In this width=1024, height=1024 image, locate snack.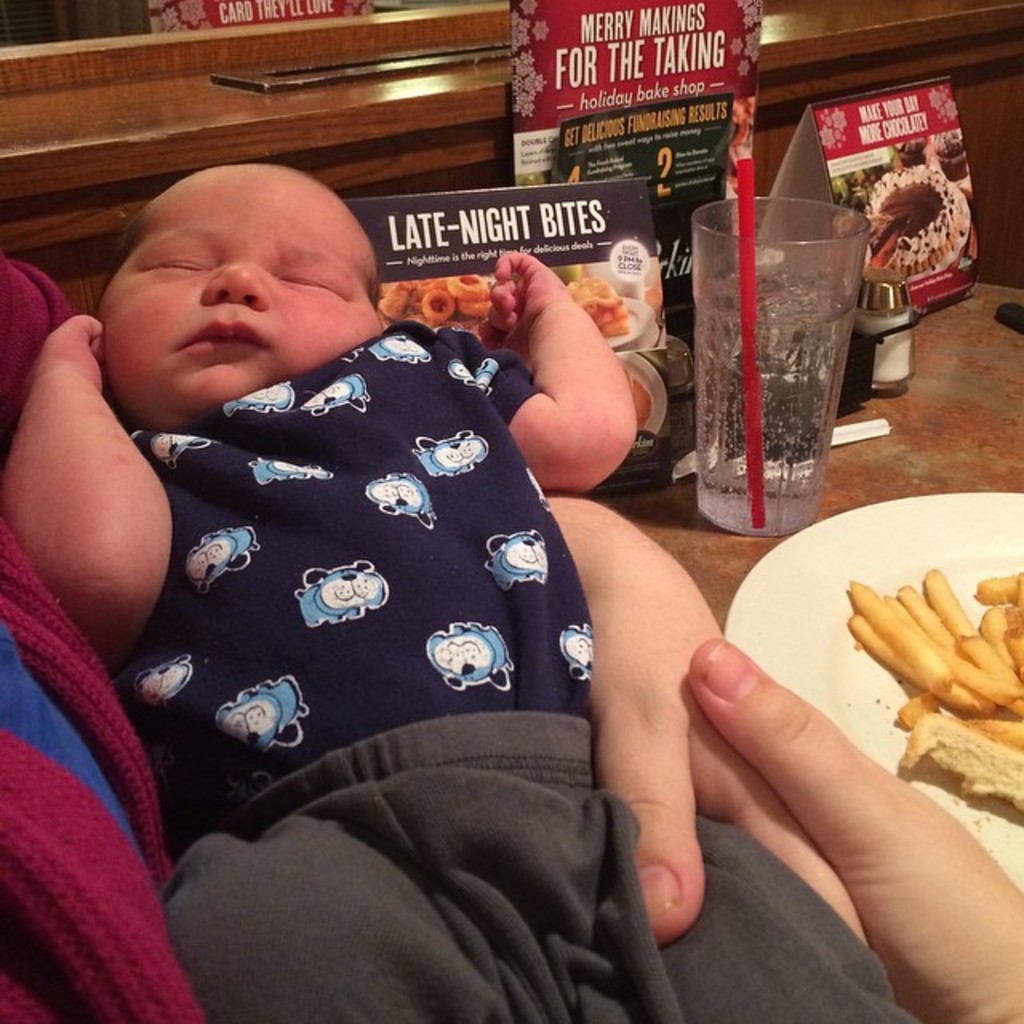
Bounding box: <box>867,579,1003,734</box>.
